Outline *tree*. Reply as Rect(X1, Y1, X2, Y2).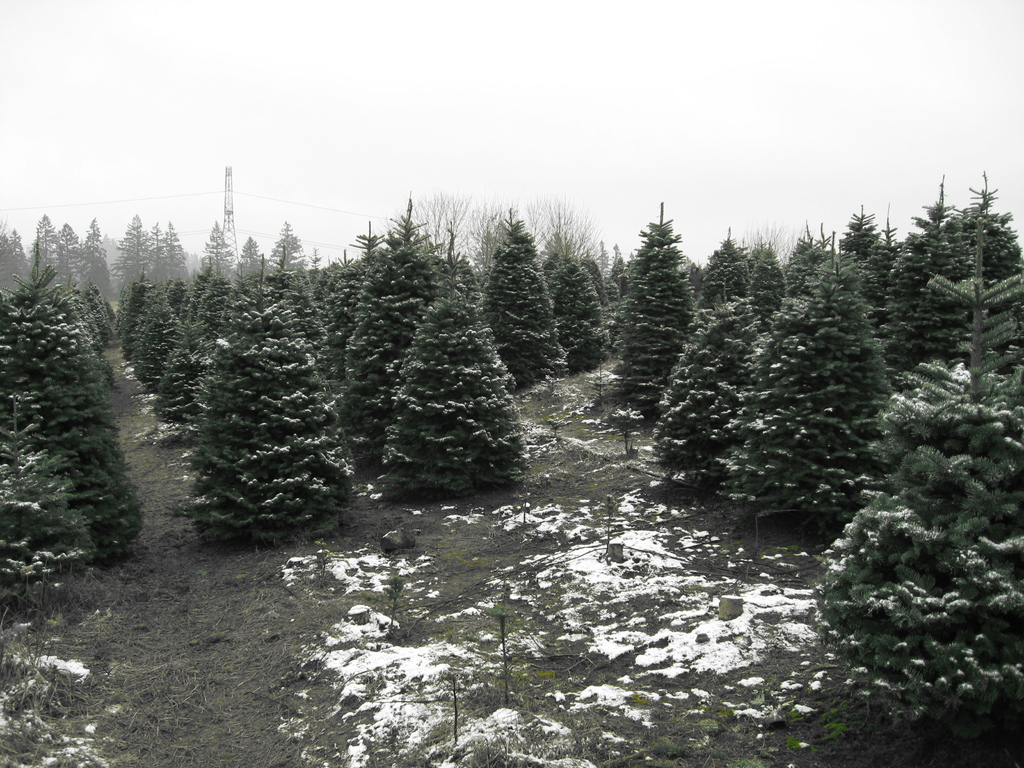
Rect(202, 280, 225, 328).
